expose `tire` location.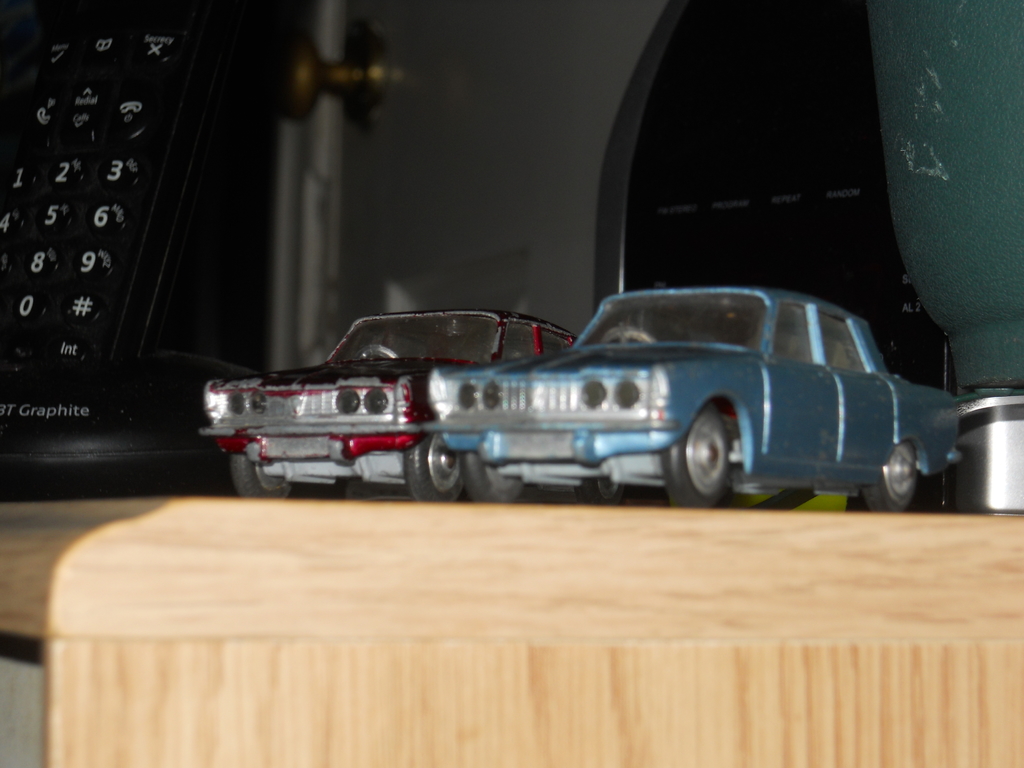
Exposed at pyautogui.locateOnScreen(575, 477, 627, 506).
